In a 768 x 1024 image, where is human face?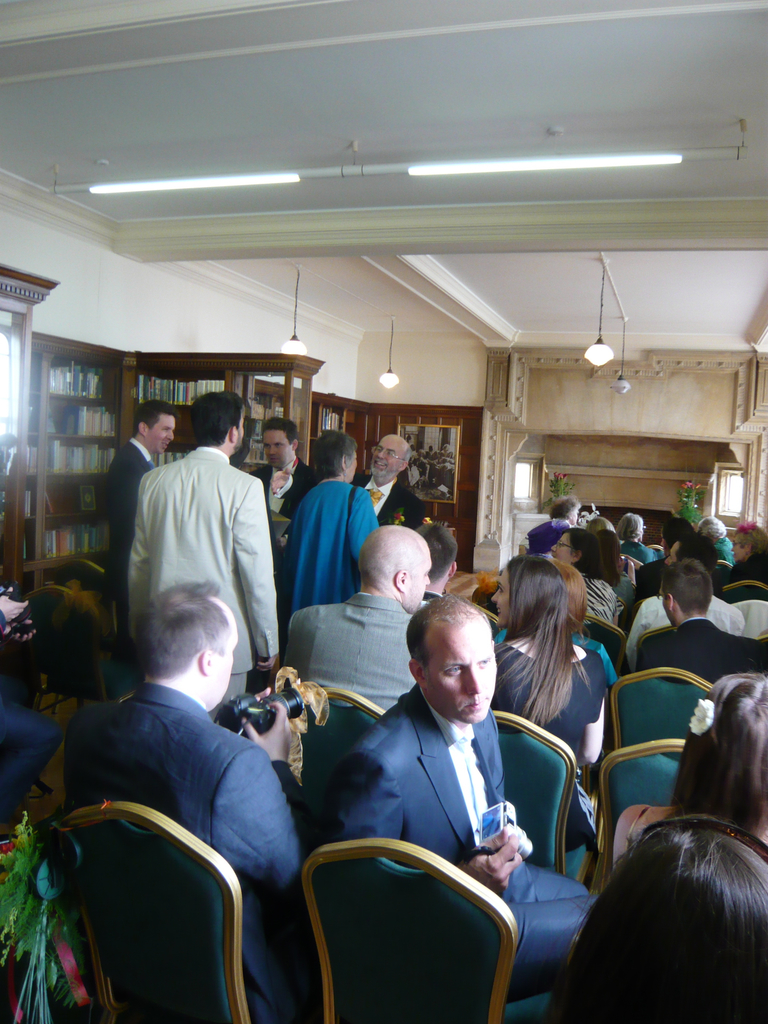
left=348, top=451, right=358, bottom=481.
